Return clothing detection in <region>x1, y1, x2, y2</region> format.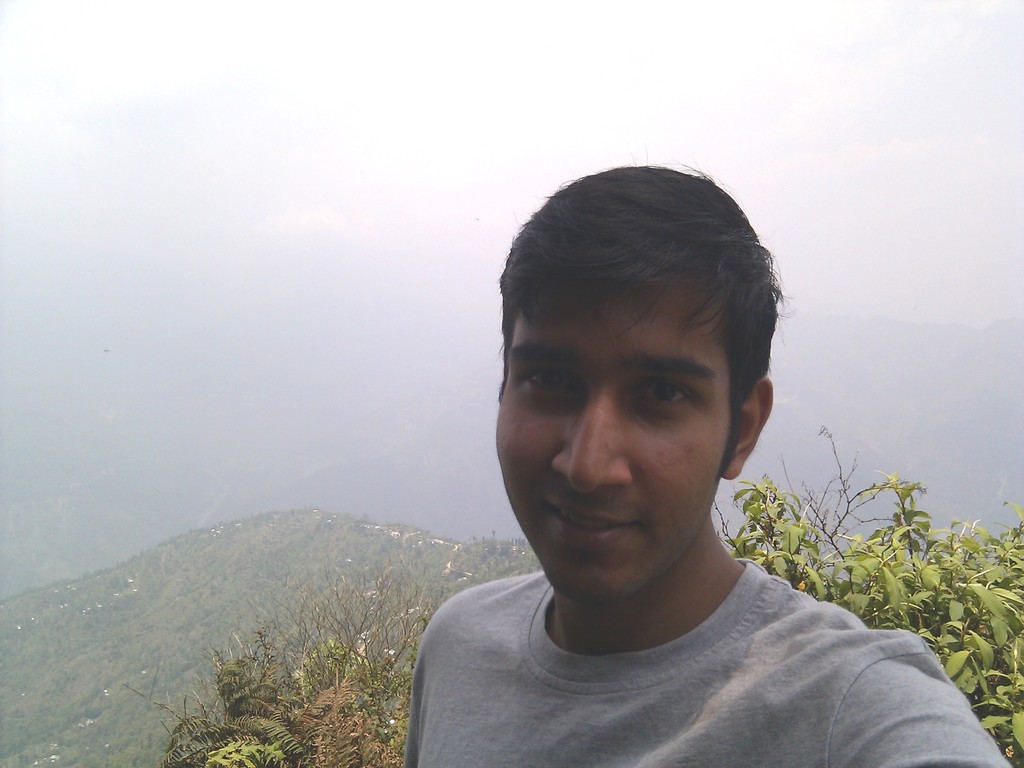
<region>406, 565, 1009, 764</region>.
